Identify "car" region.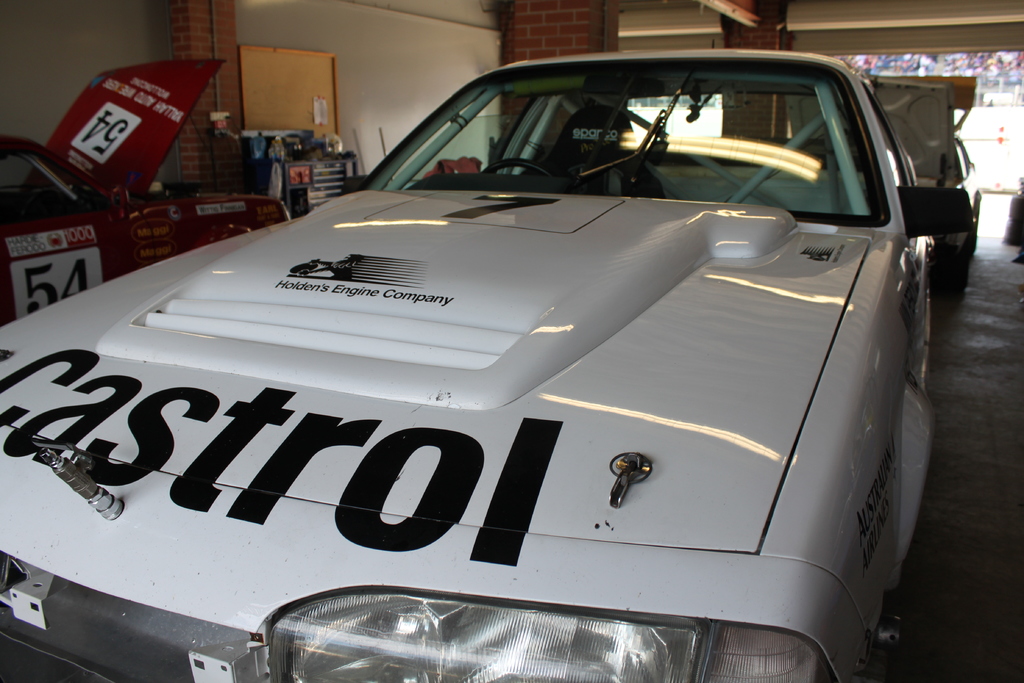
Region: select_region(0, 49, 937, 682).
